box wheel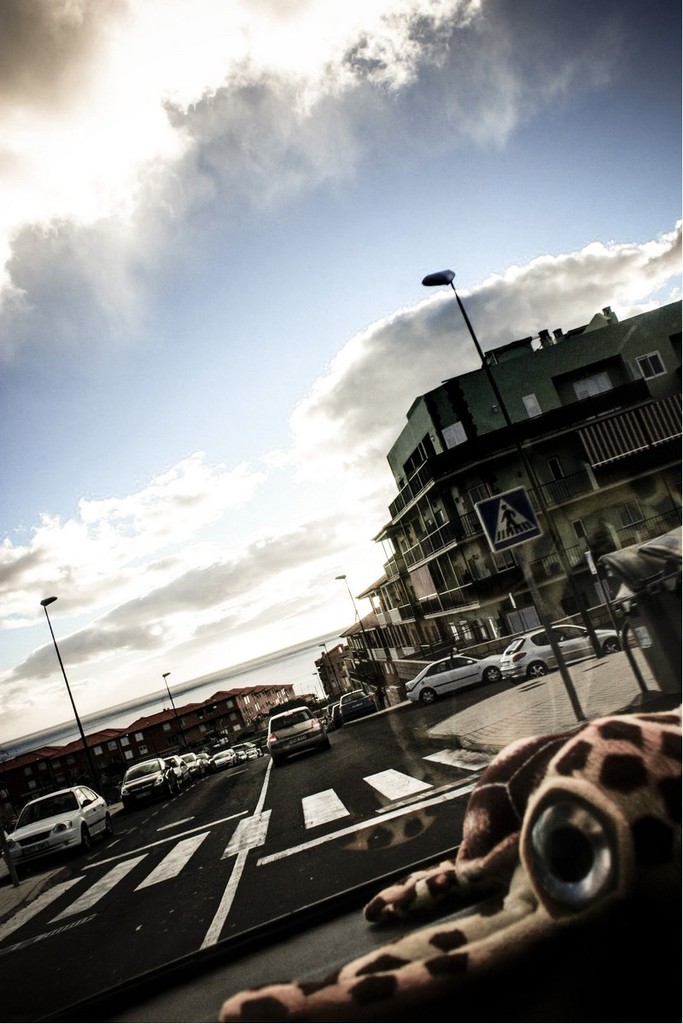
(526,663,546,679)
